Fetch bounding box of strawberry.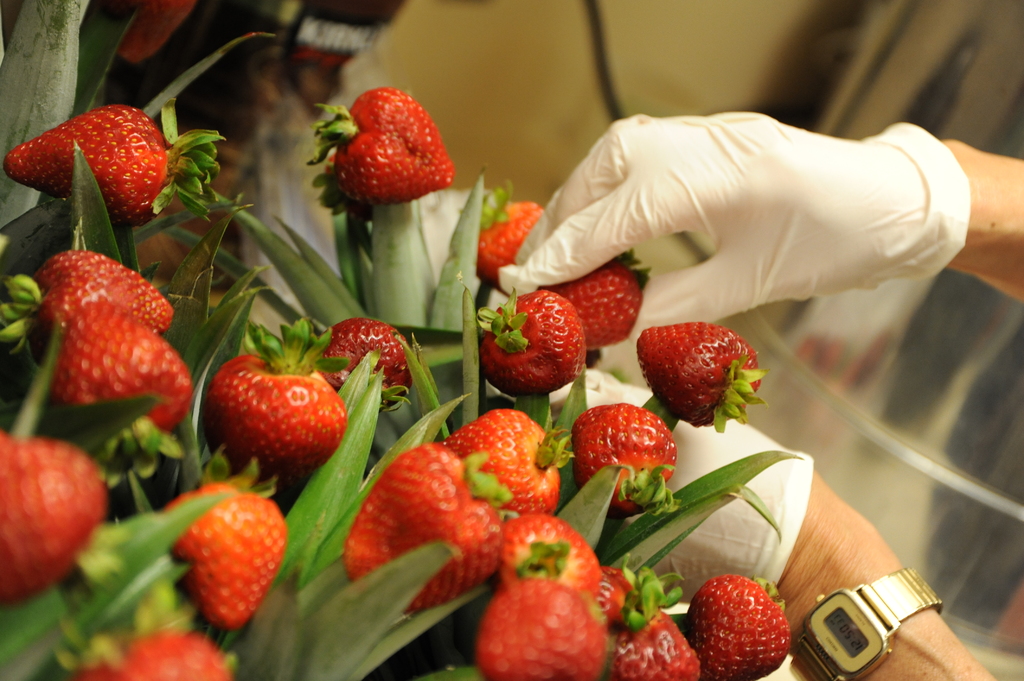
Bbox: {"left": 553, "top": 241, "right": 659, "bottom": 354}.
